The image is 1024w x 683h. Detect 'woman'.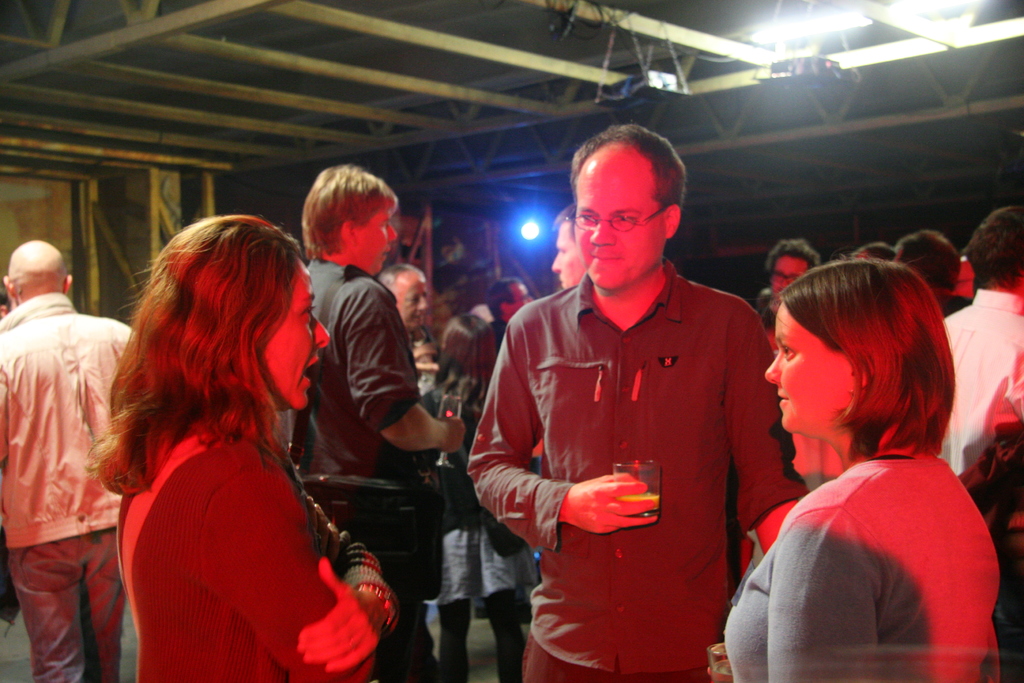
Detection: BBox(724, 256, 1000, 682).
